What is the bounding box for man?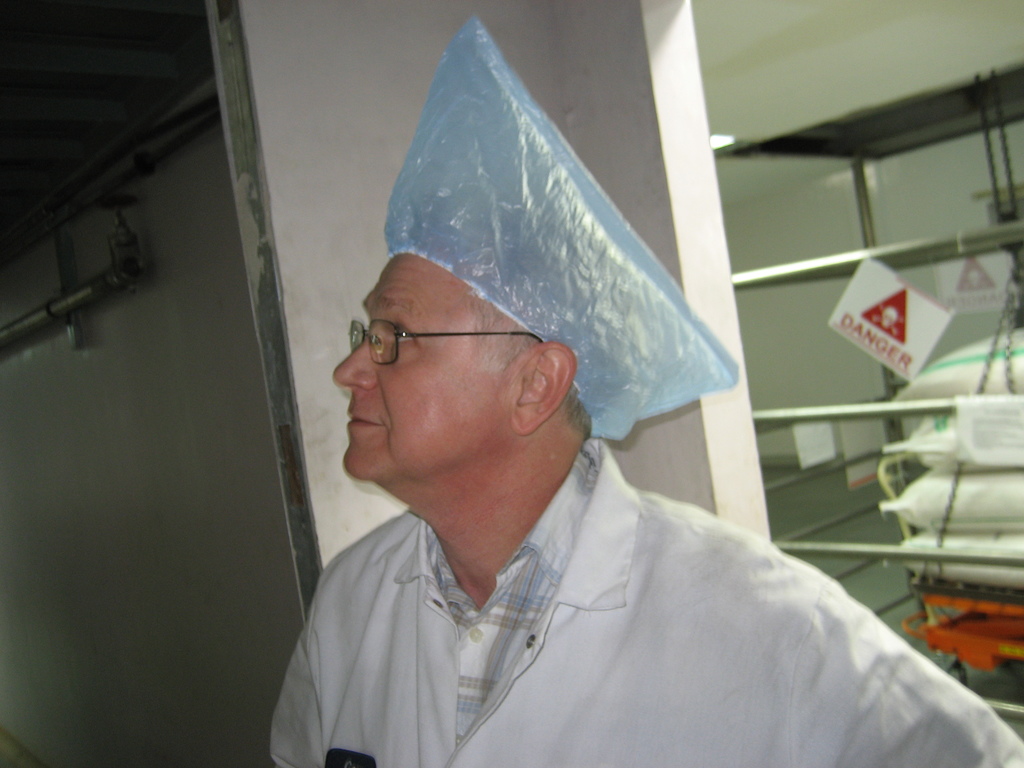
x1=238 y1=142 x2=969 y2=748.
